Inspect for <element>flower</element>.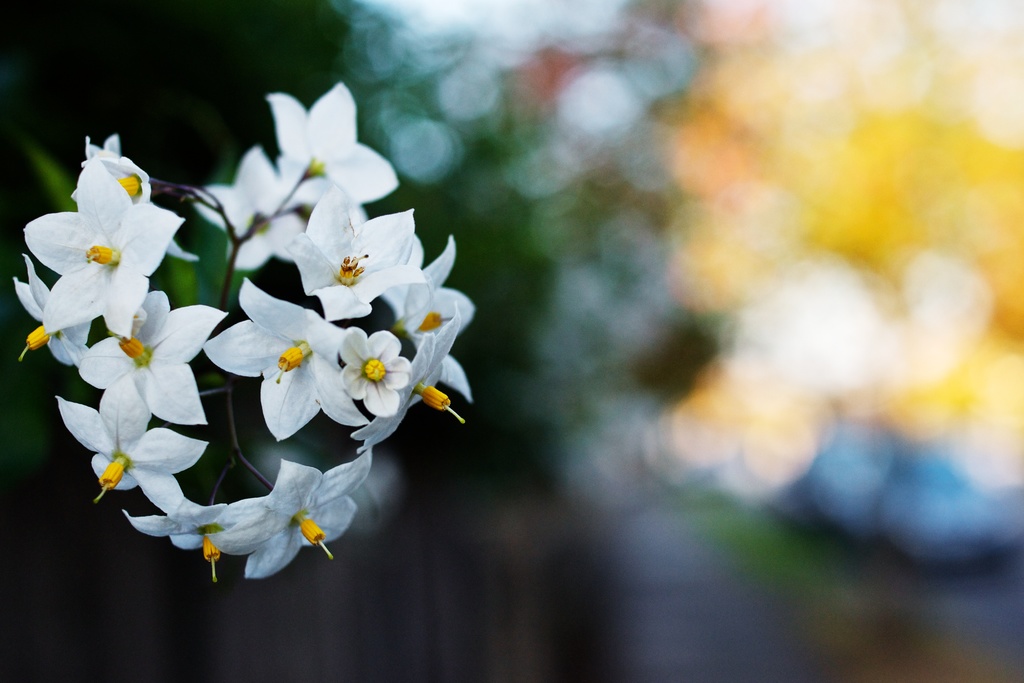
Inspection: l=200, t=276, r=382, b=456.
